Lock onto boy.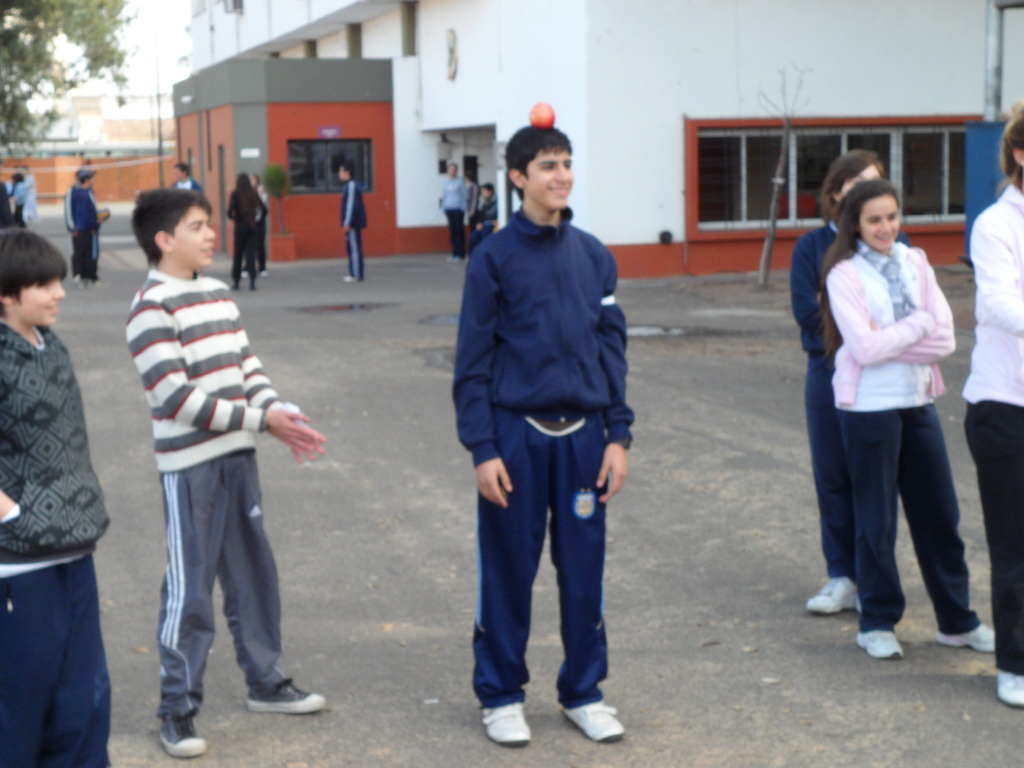
Locked: <region>0, 228, 116, 767</region>.
